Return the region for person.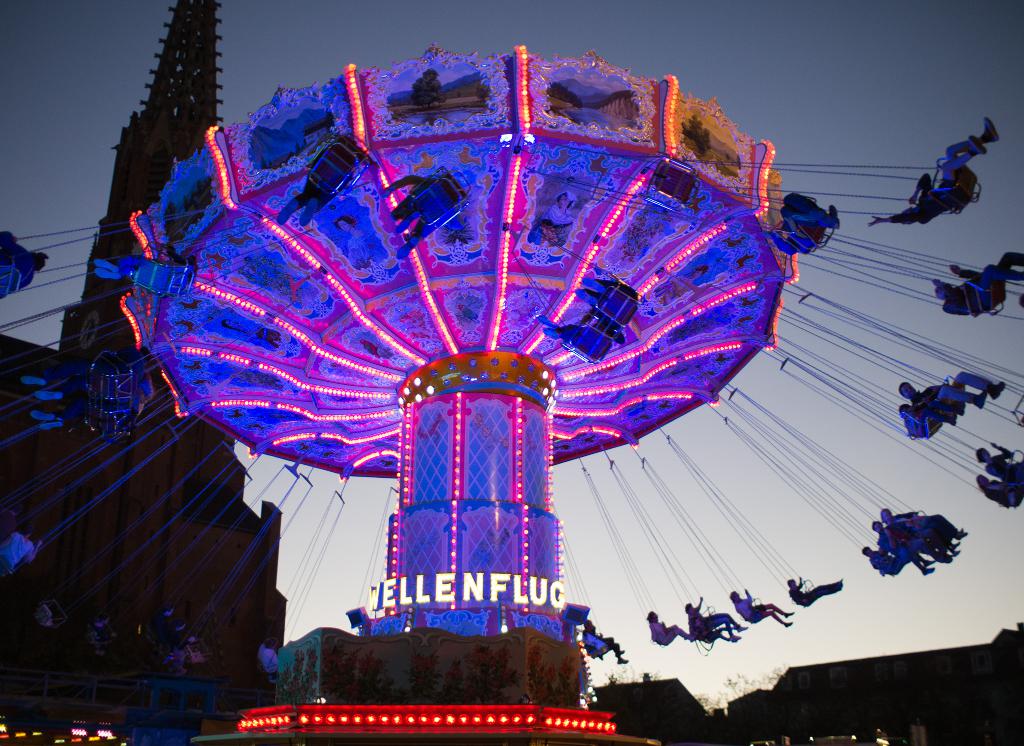
bbox(572, 278, 641, 326).
